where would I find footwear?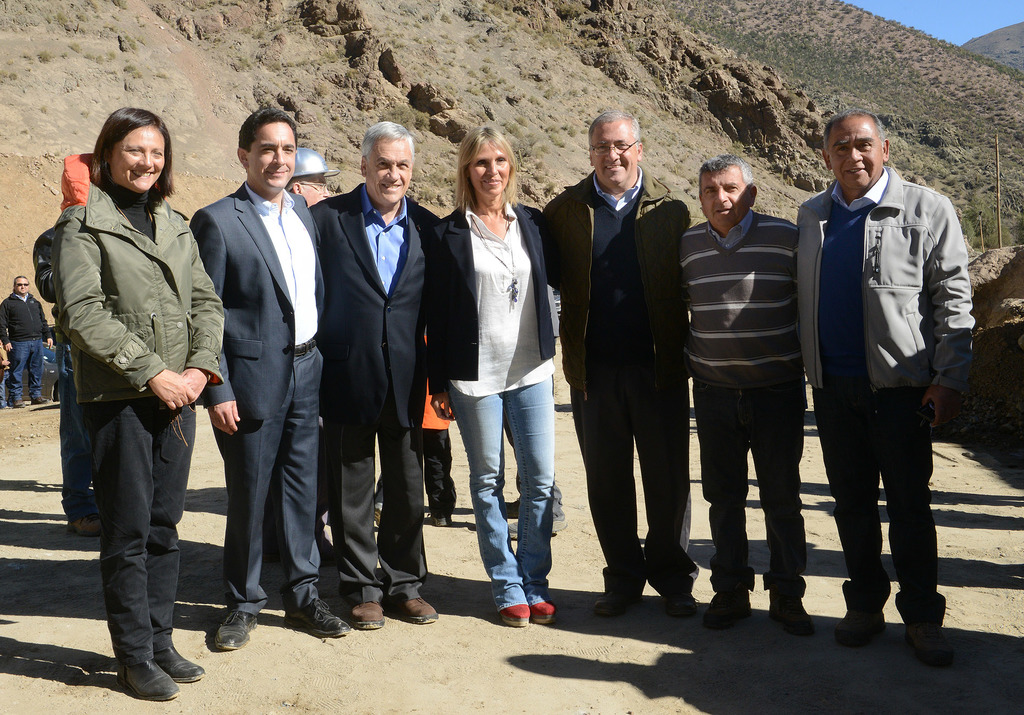
At (113,661,180,700).
